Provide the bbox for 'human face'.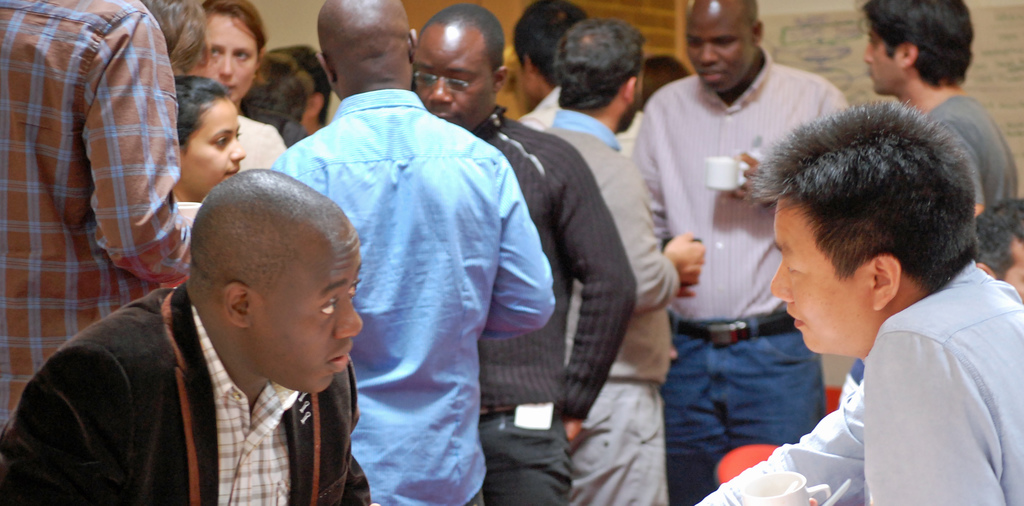
(left=1005, top=242, right=1023, bottom=301).
